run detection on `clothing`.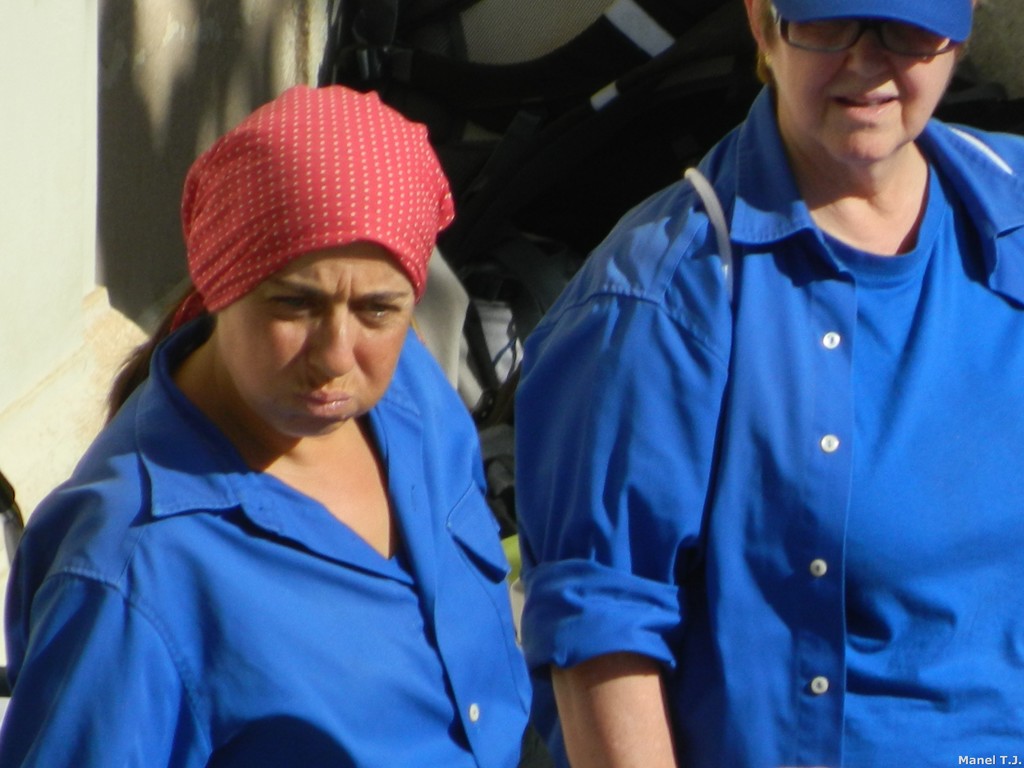
Result: rect(5, 212, 541, 761).
